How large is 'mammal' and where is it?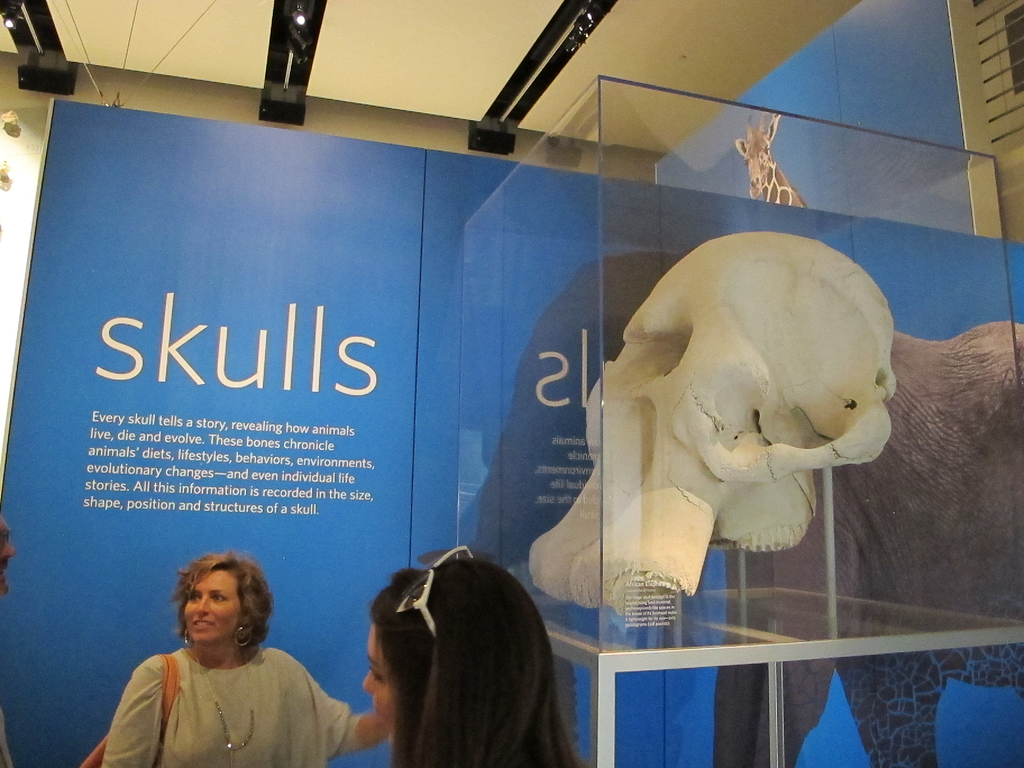
Bounding box: <region>730, 111, 808, 208</region>.
